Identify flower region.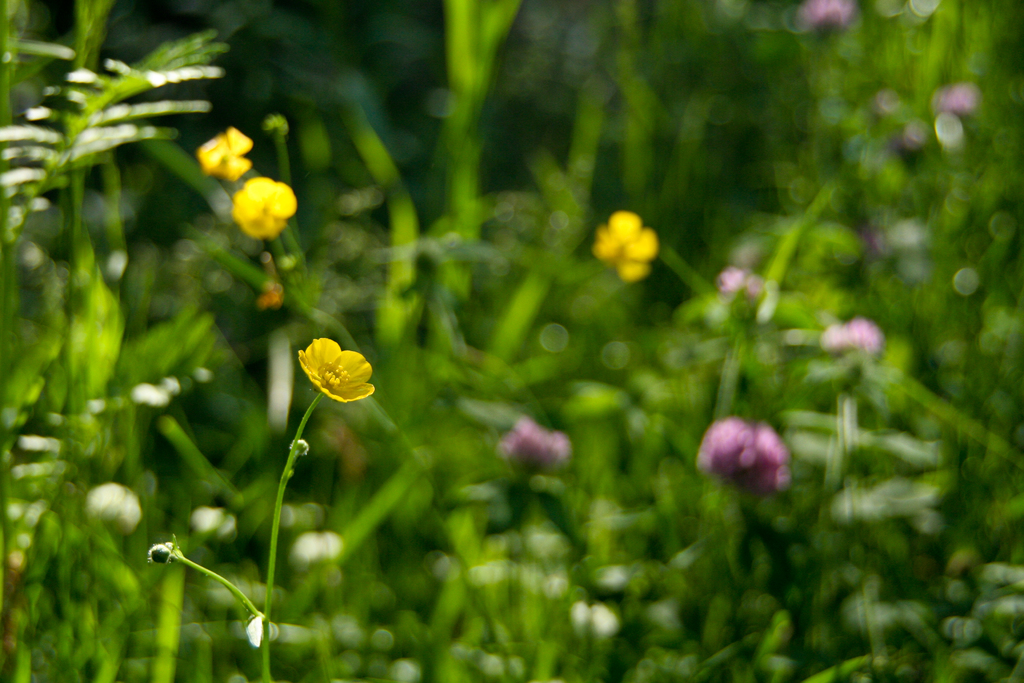
Region: 282 331 376 406.
